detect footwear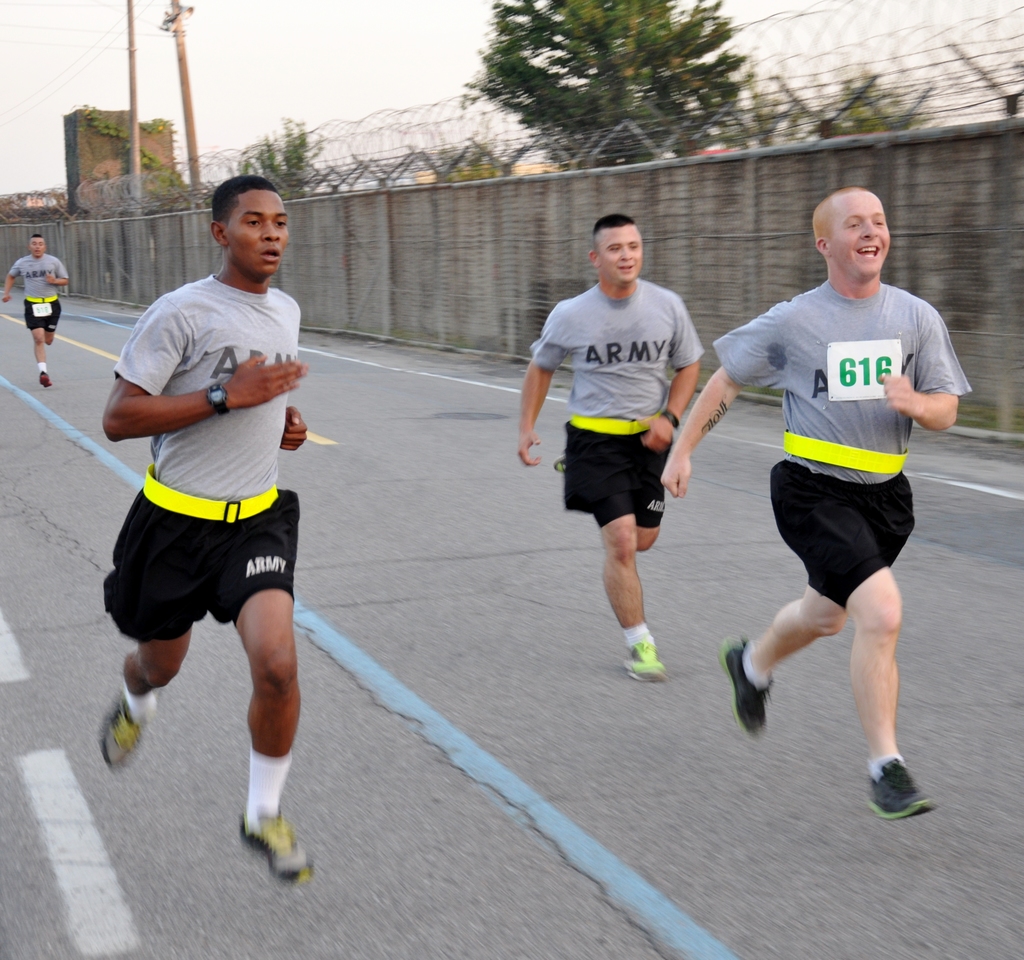
236,807,321,884
